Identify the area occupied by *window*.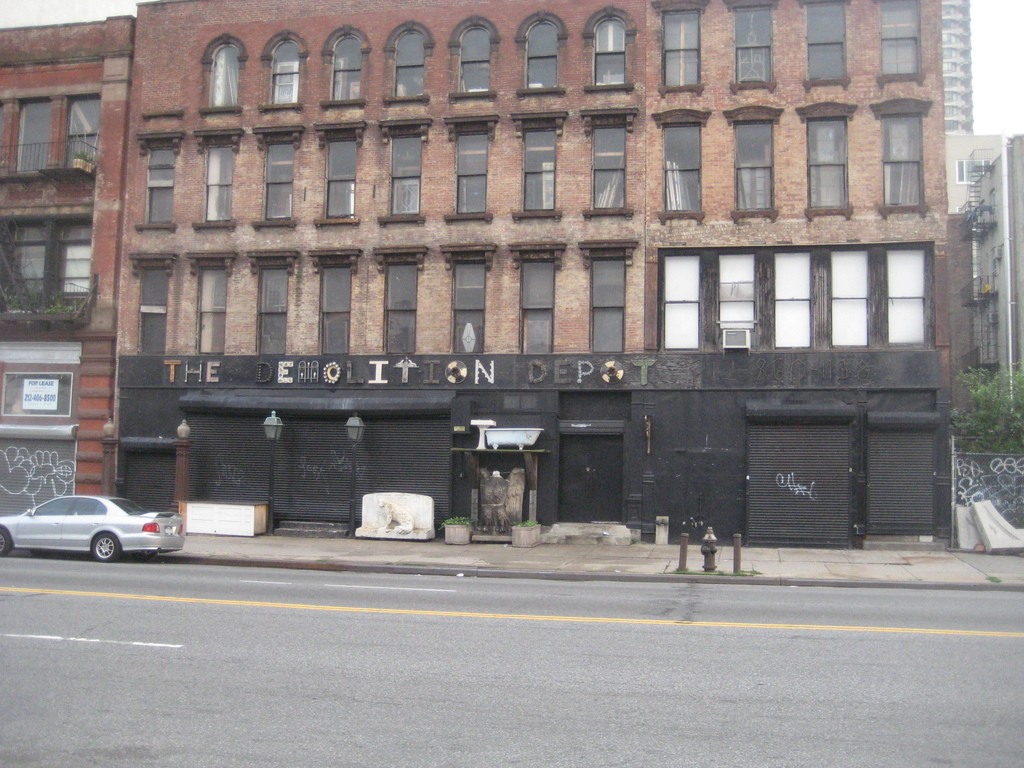
Area: (left=328, top=36, right=365, bottom=108).
